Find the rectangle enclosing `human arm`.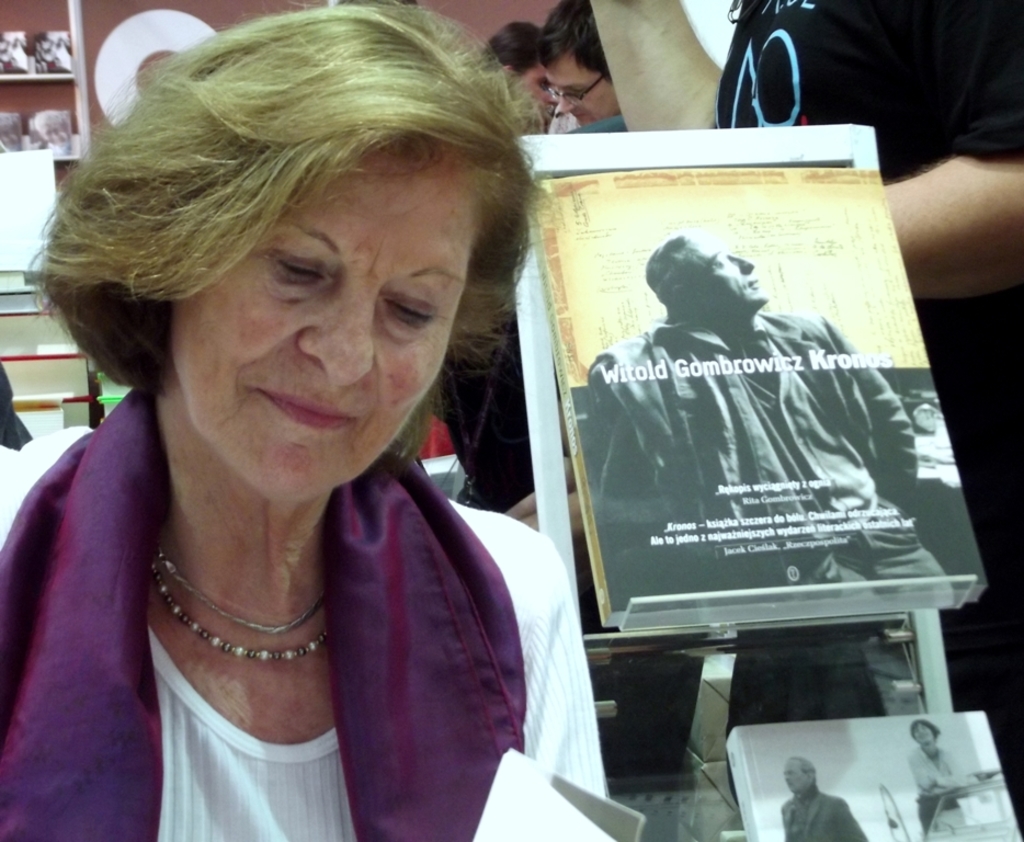
x1=829 y1=319 x2=919 y2=511.
